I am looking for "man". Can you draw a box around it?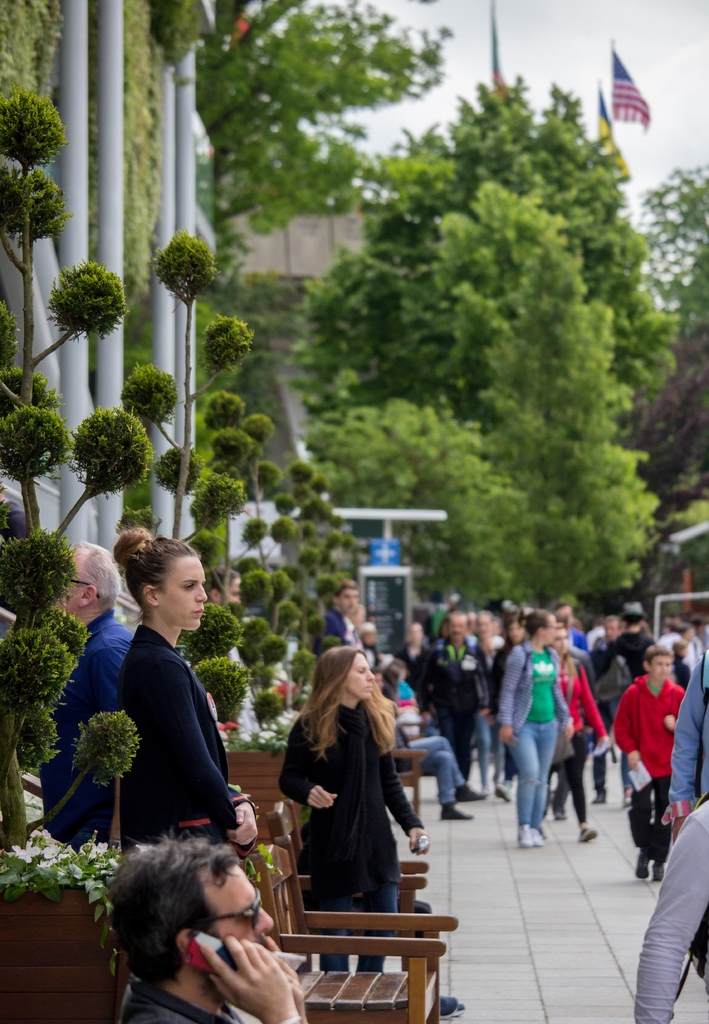
Sure, the bounding box is <box>629,796,708,1023</box>.
